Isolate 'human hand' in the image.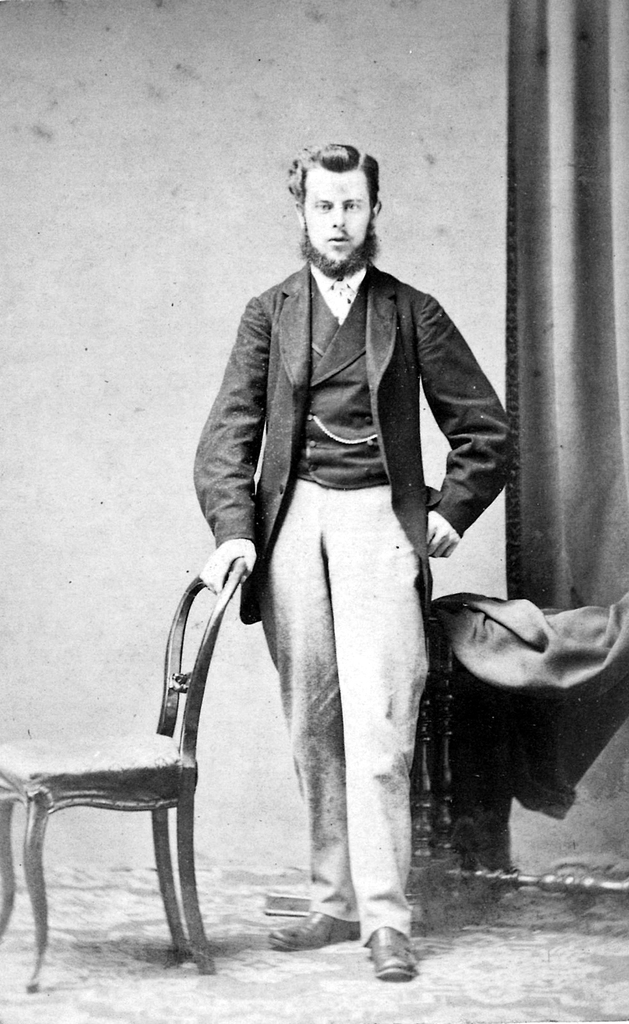
Isolated region: l=427, t=509, r=462, b=561.
